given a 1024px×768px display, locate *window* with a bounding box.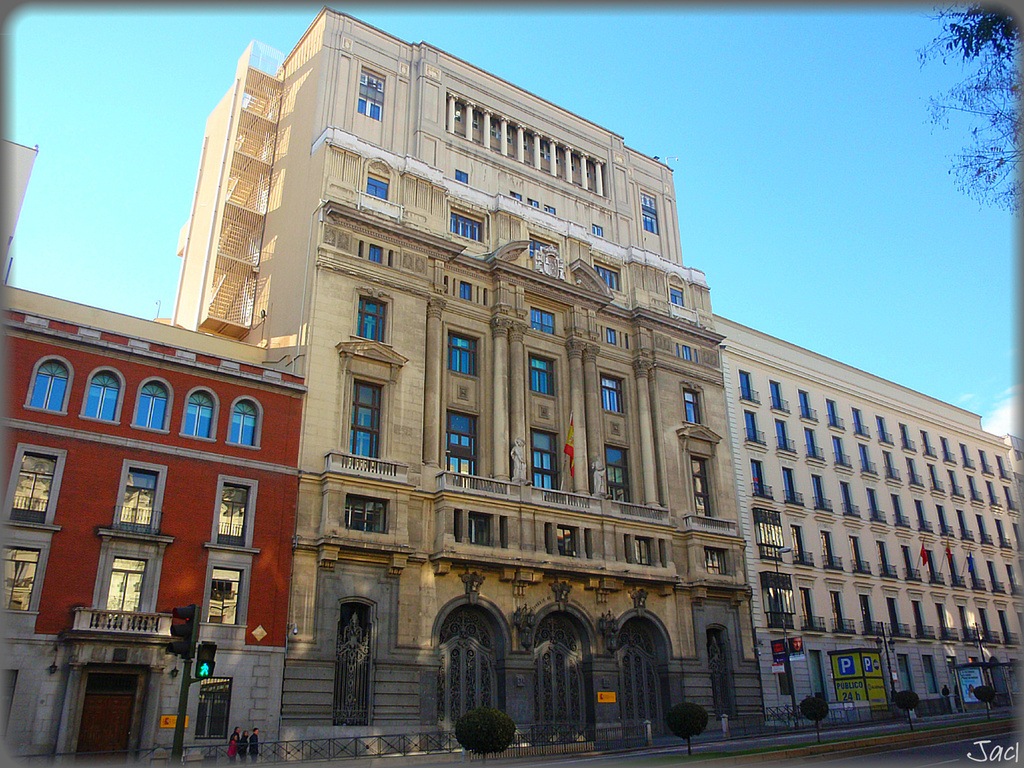
Located: l=347, t=379, r=387, b=462.
